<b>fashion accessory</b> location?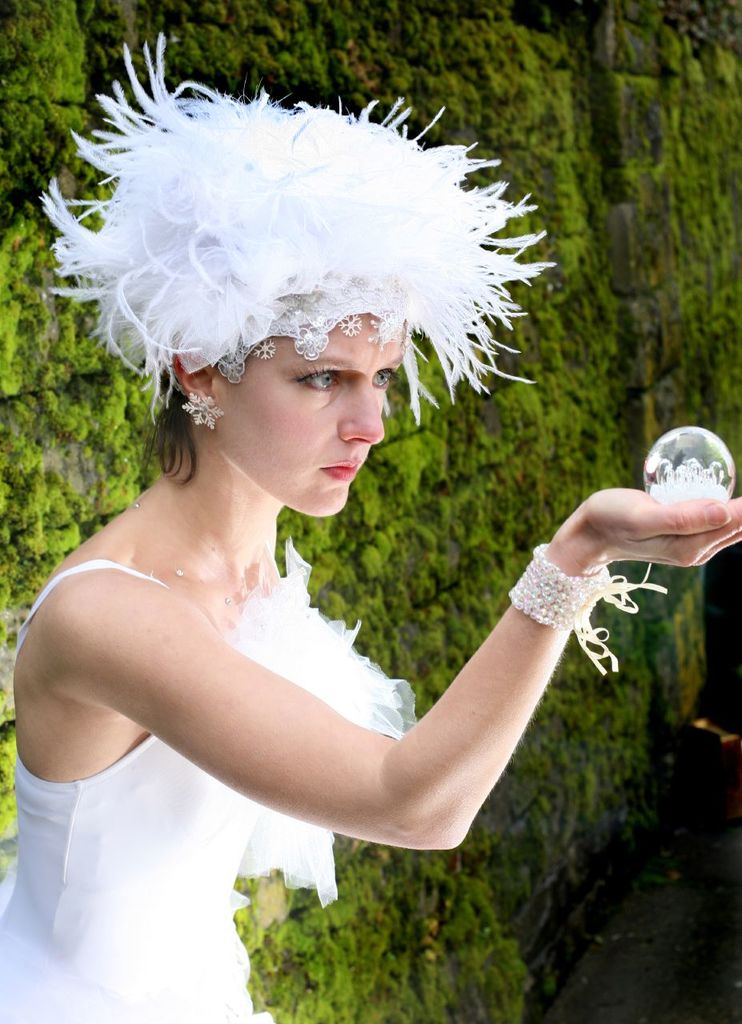
(left=506, top=542, right=671, bottom=672)
